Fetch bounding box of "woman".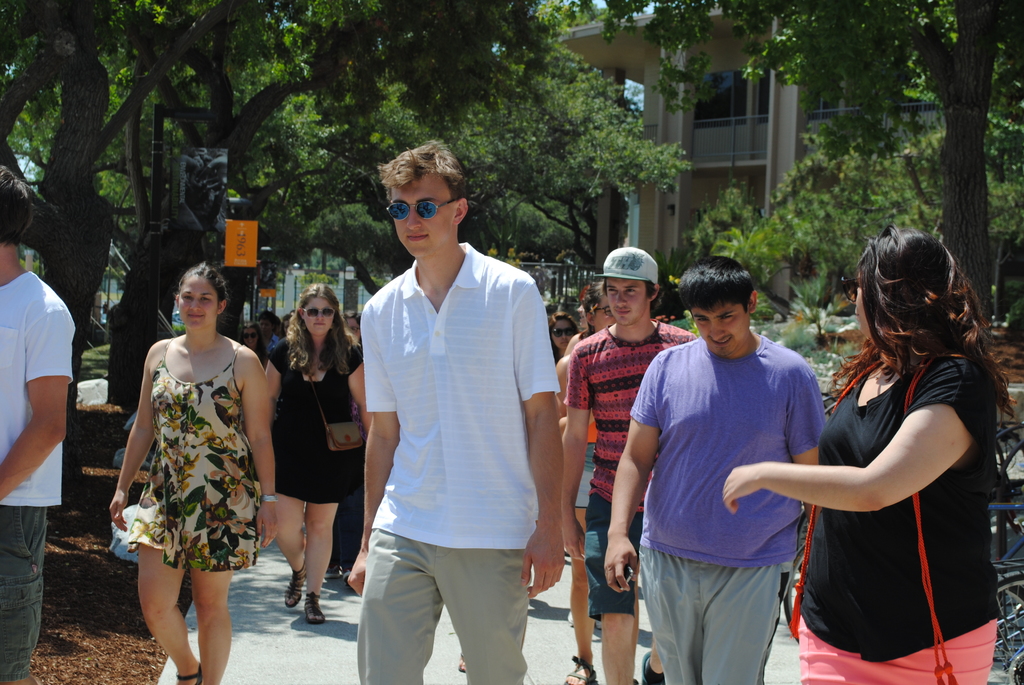
Bbox: region(562, 278, 621, 356).
